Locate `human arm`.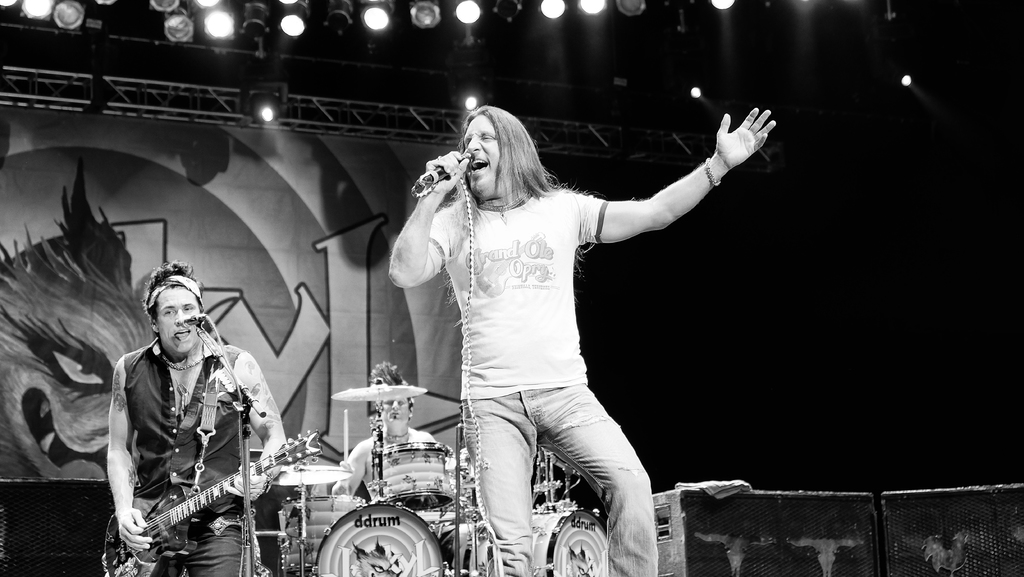
Bounding box: rect(233, 352, 282, 509).
